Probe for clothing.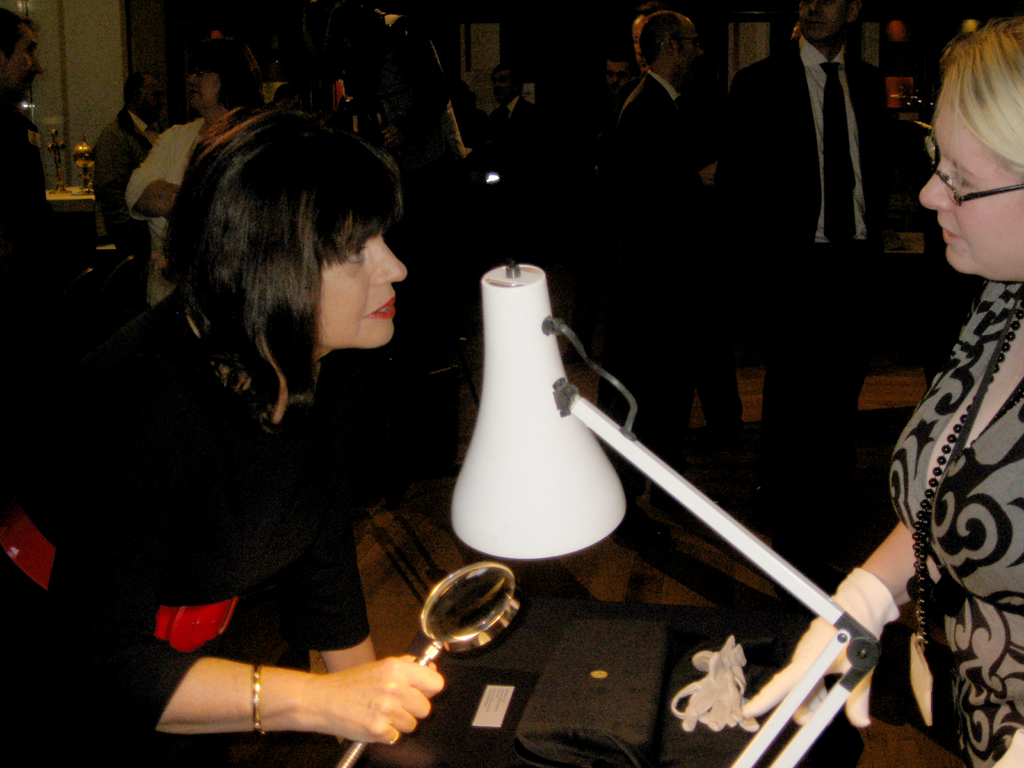
Probe result: 128, 119, 210, 304.
